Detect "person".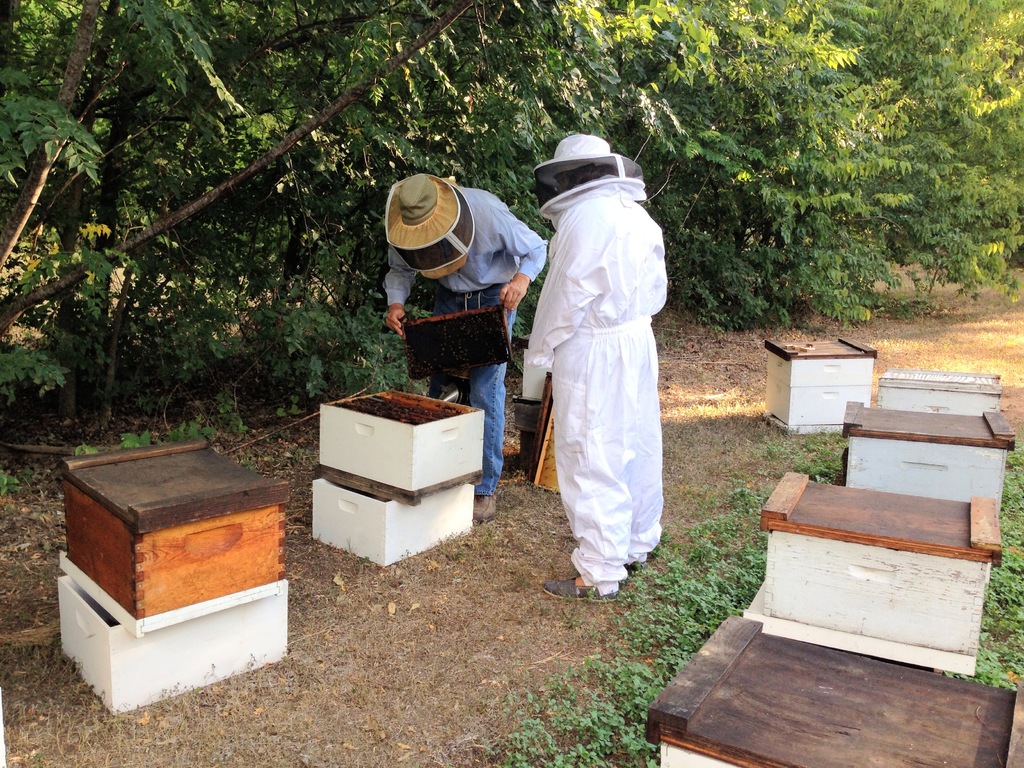
Detected at select_region(370, 159, 561, 529).
